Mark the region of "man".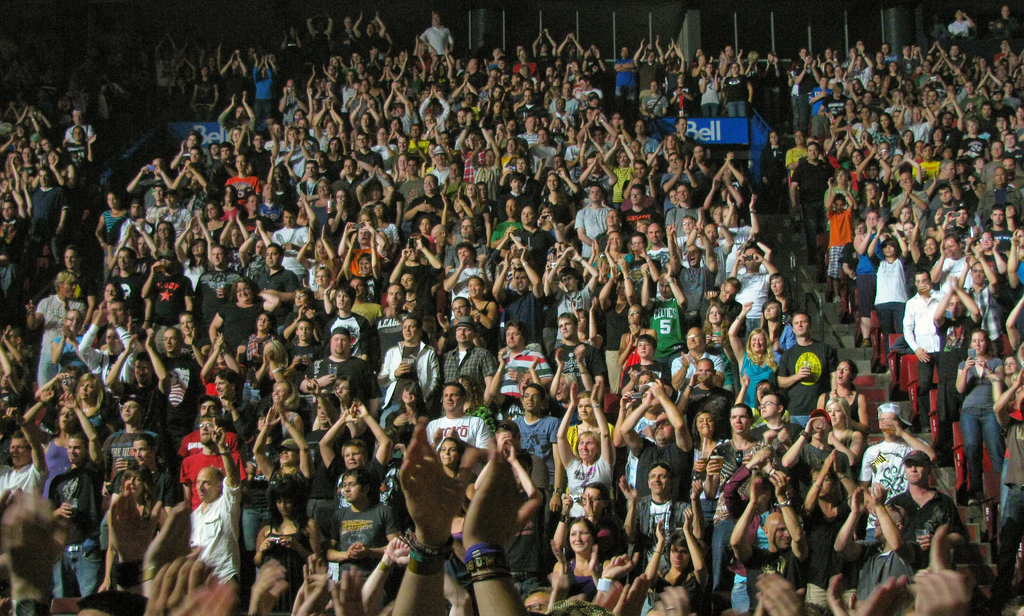
Region: detection(236, 120, 279, 182).
